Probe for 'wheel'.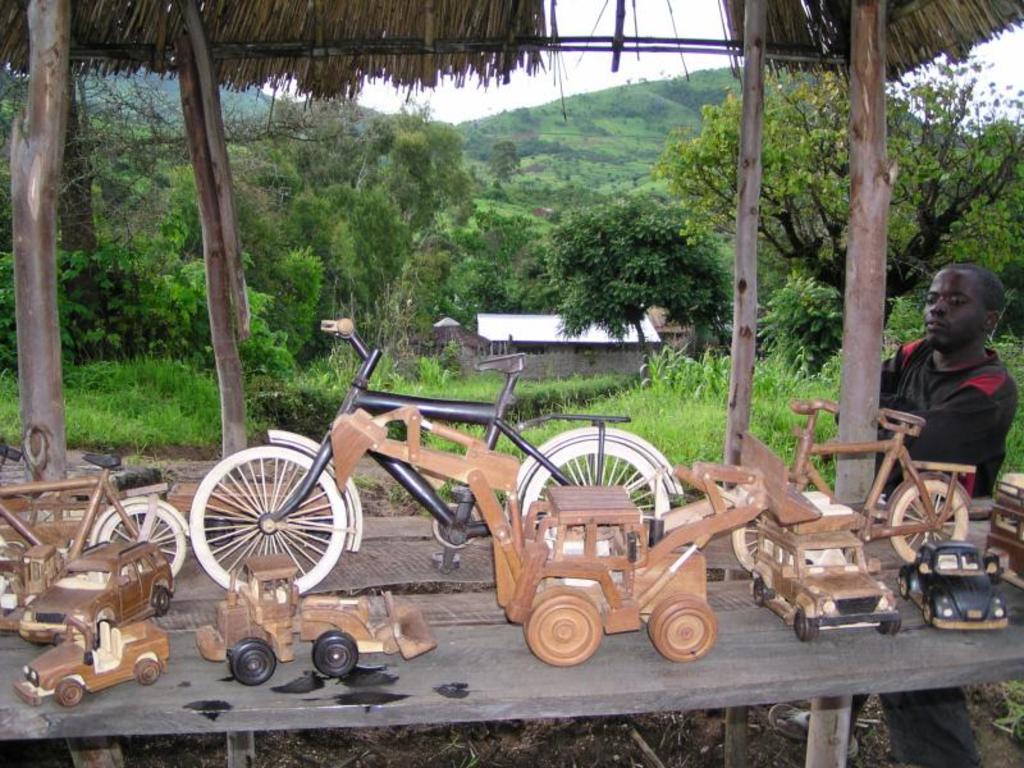
Probe result: bbox=[735, 508, 790, 573].
